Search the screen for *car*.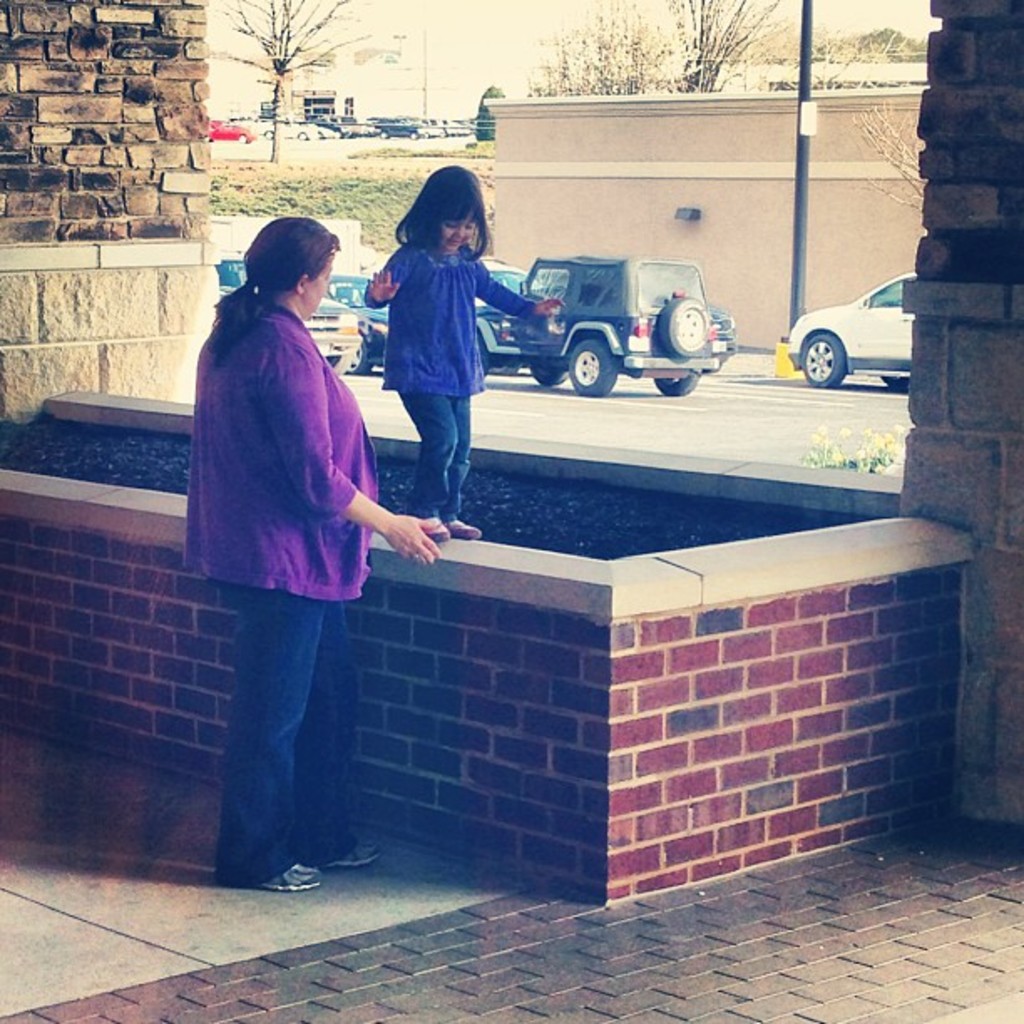
Found at Rect(790, 269, 915, 390).
